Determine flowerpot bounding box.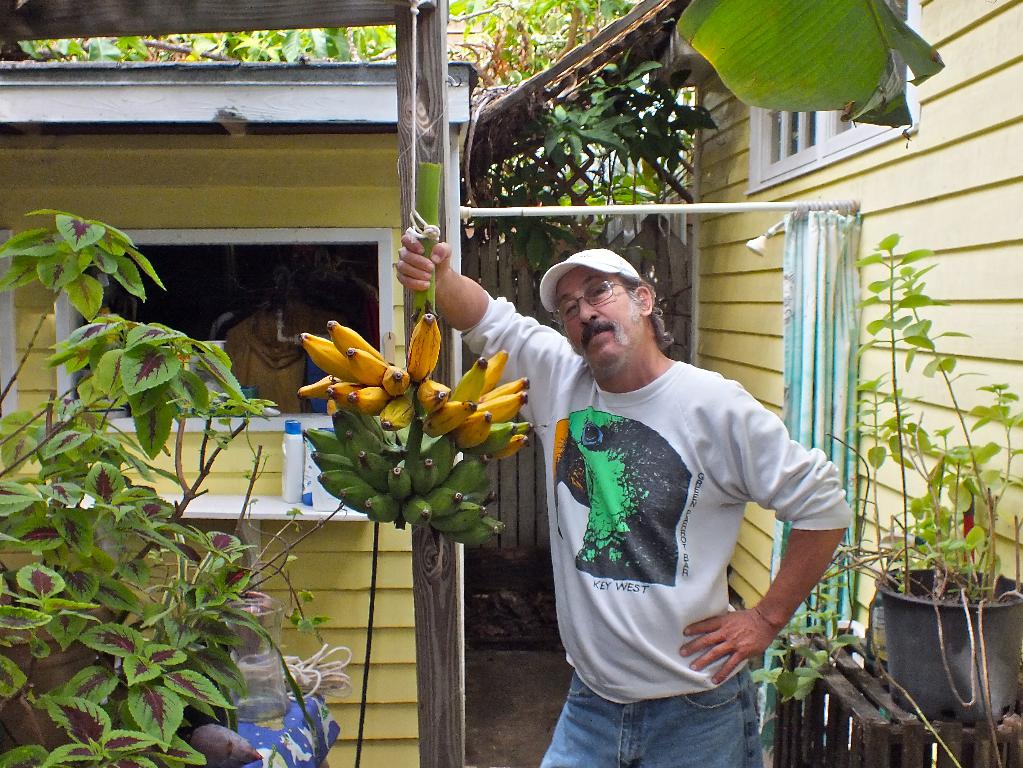
Determined: bbox(875, 565, 1022, 720).
